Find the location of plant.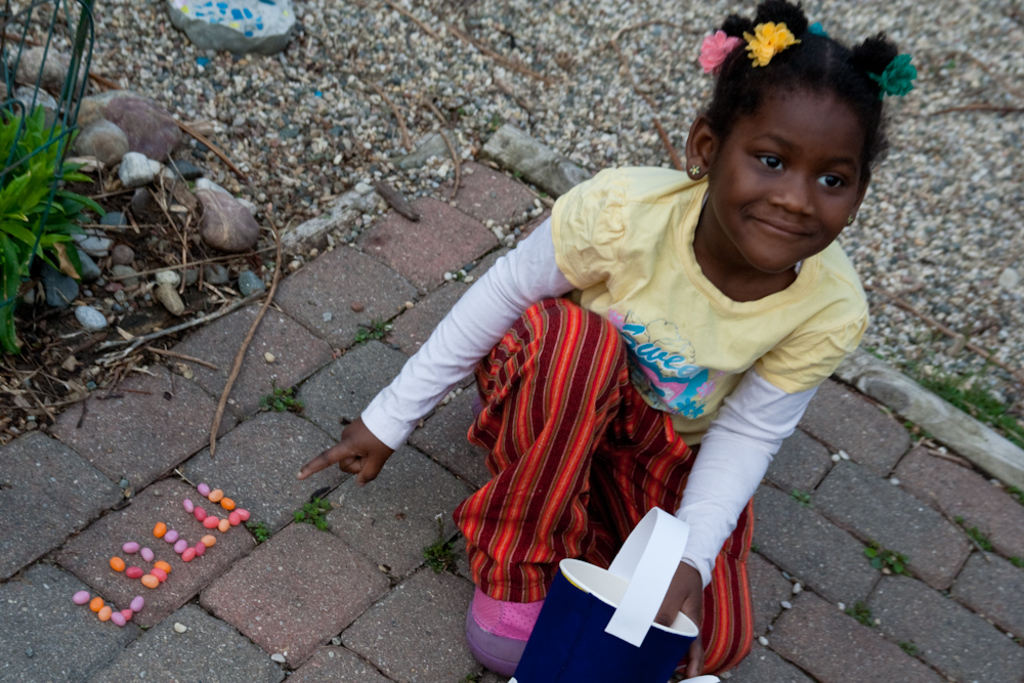
Location: detection(0, 105, 104, 352).
